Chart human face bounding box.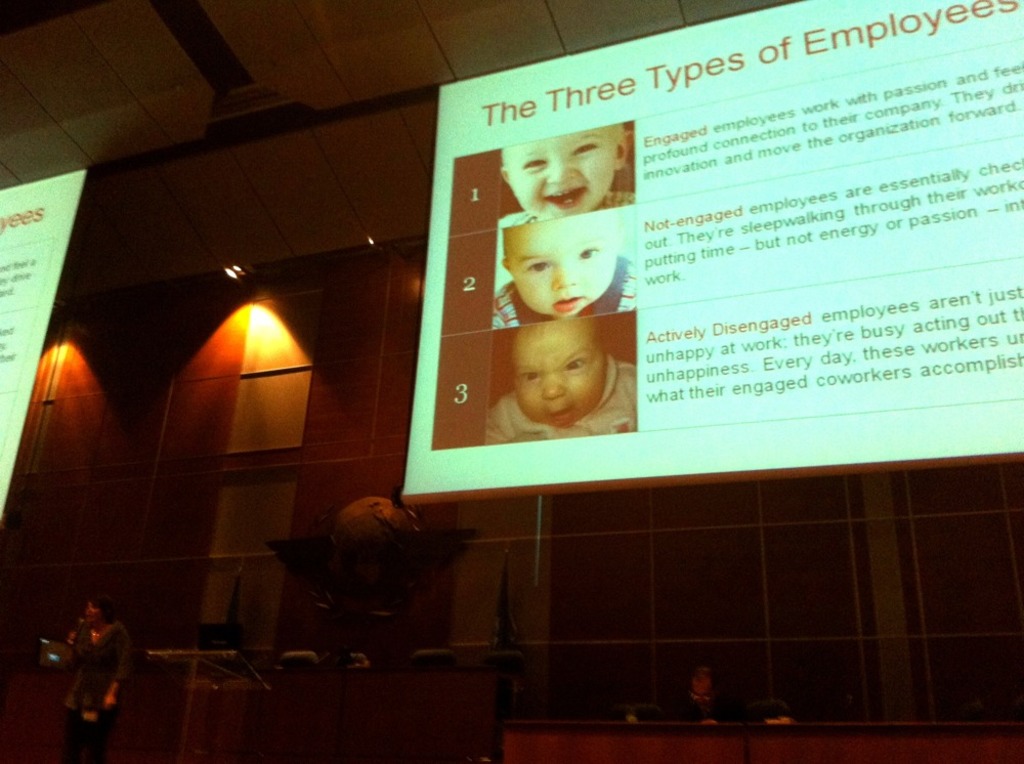
Charted: BBox(508, 317, 609, 428).
